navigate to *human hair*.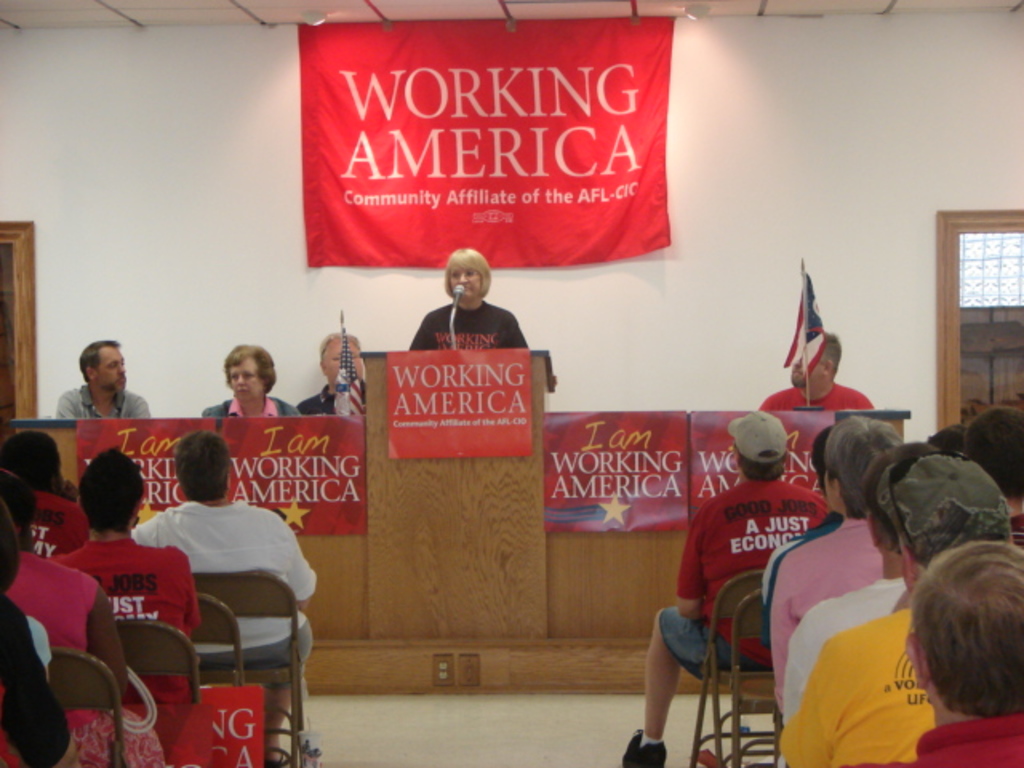
Navigation target: Rect(864, 438, 939, 550).
